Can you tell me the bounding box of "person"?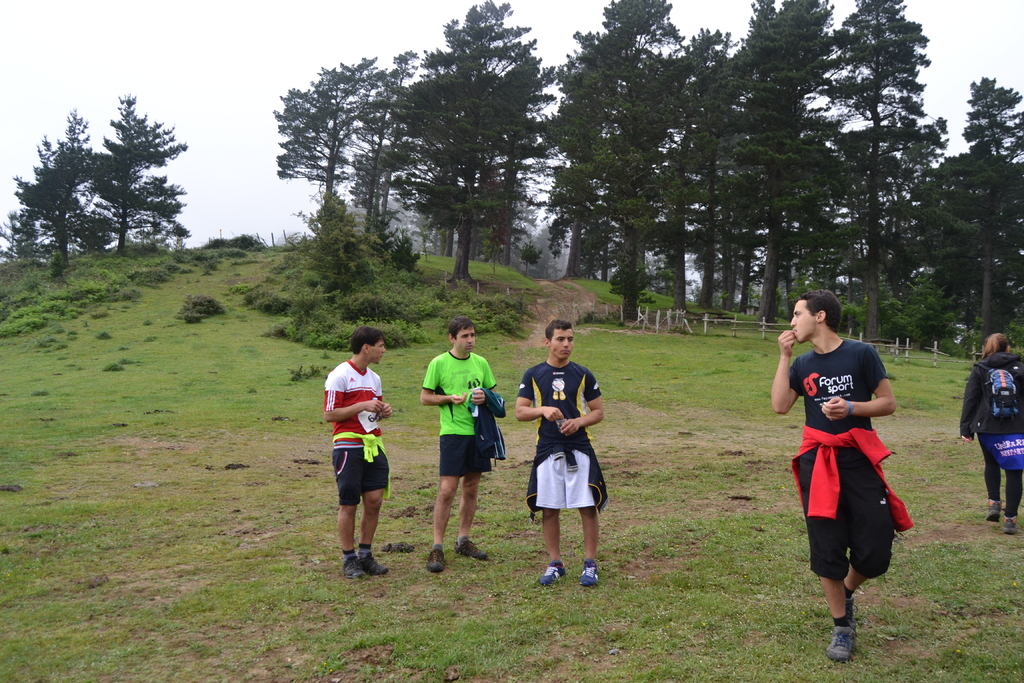
324, 322, 394, 573.
